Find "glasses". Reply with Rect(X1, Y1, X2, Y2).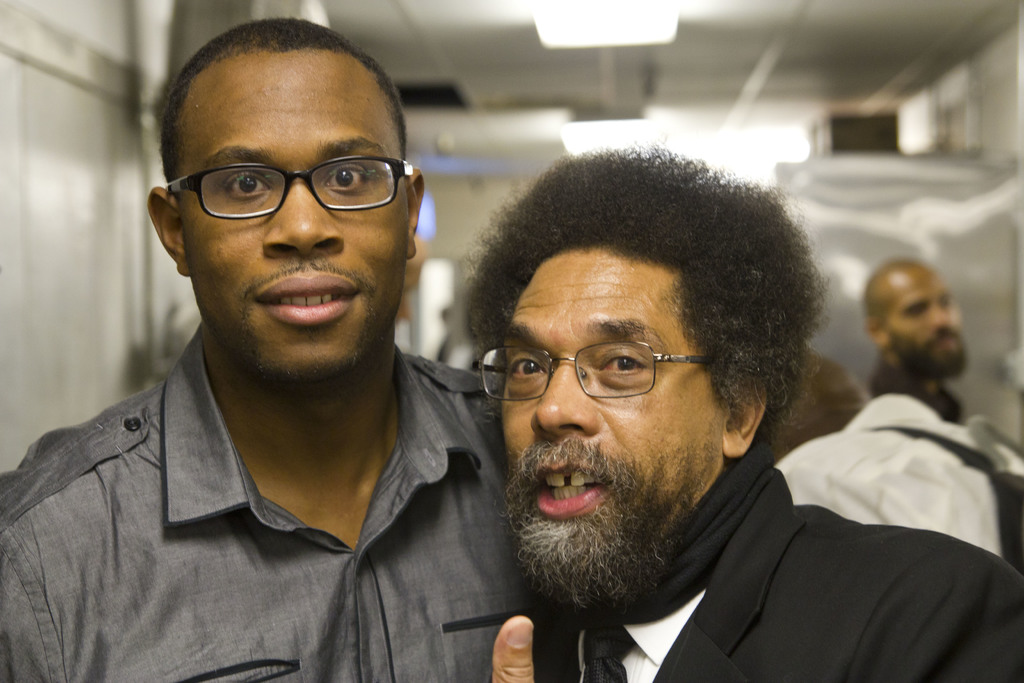
Rect(163, 156, 413, 222).
